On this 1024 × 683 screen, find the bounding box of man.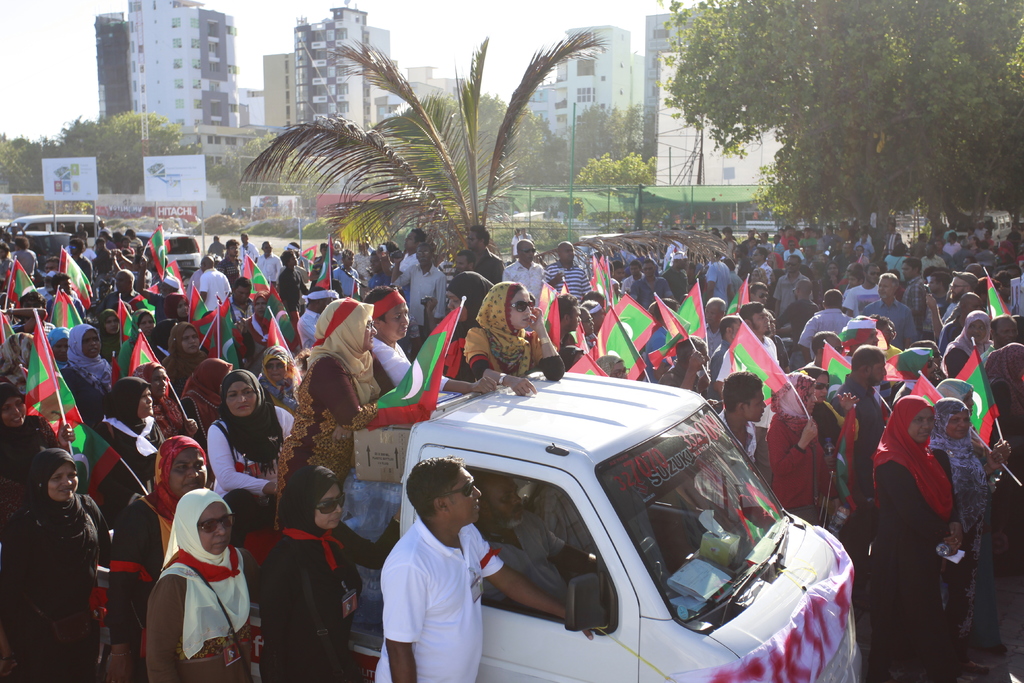
Bounding box: region(836, 242, 852, 269).
